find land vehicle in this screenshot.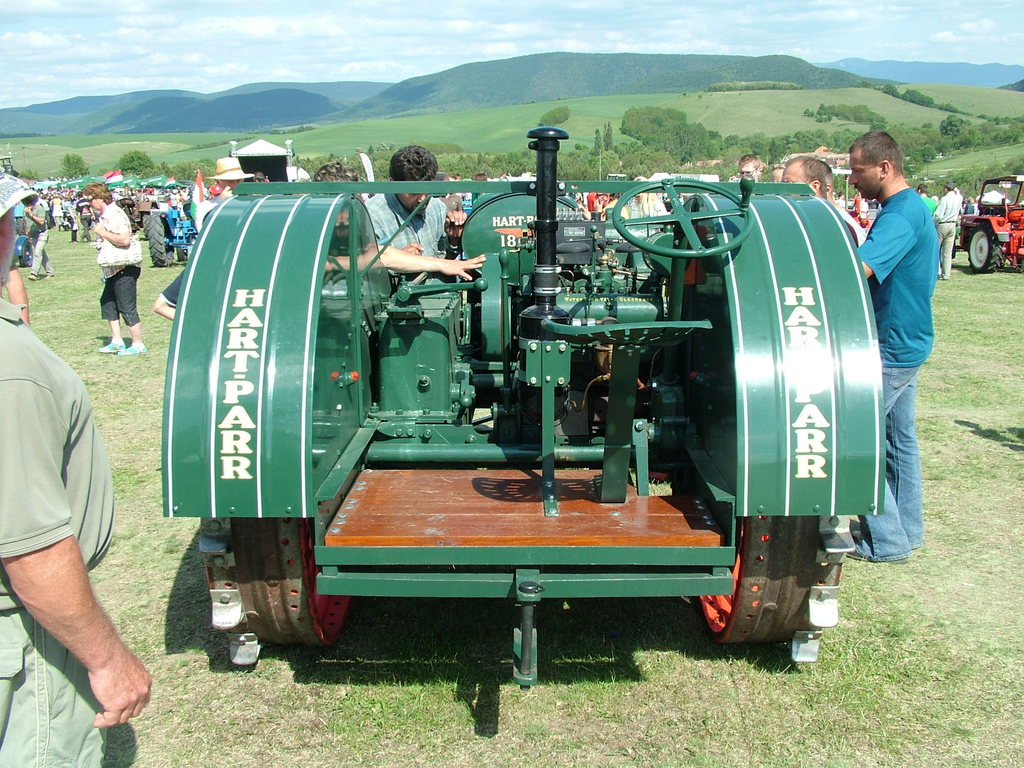
The bounding box for land vehicle is 603 172 629 182.
